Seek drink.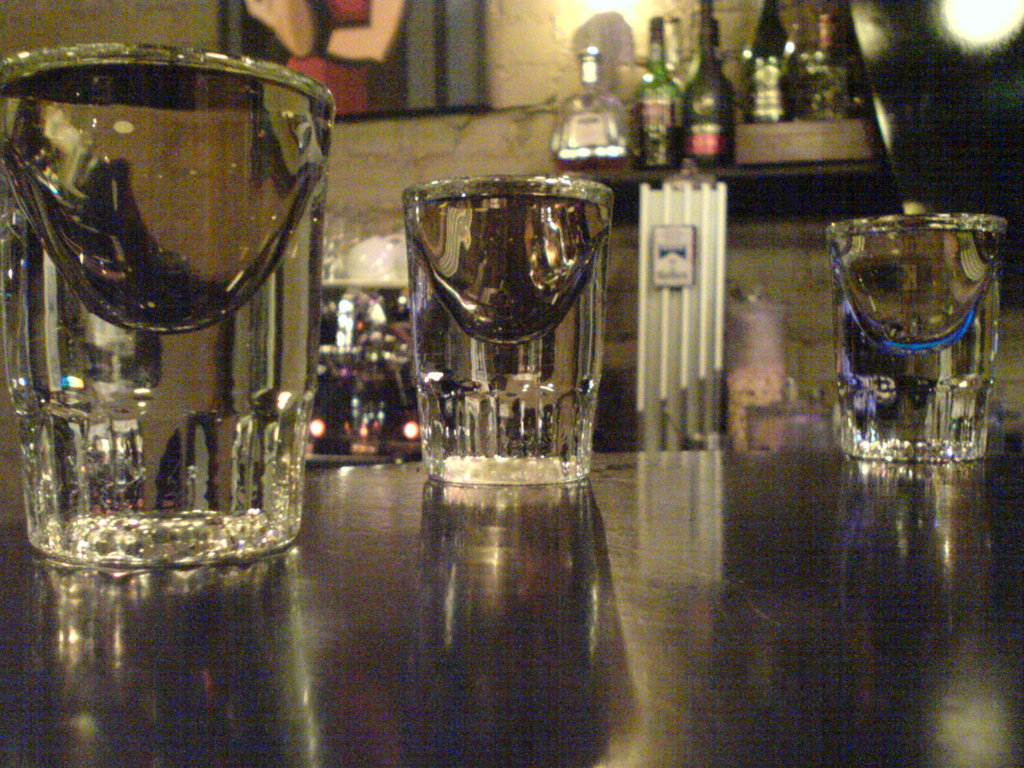
[left=637, top=13, right=668, bottom=168].
